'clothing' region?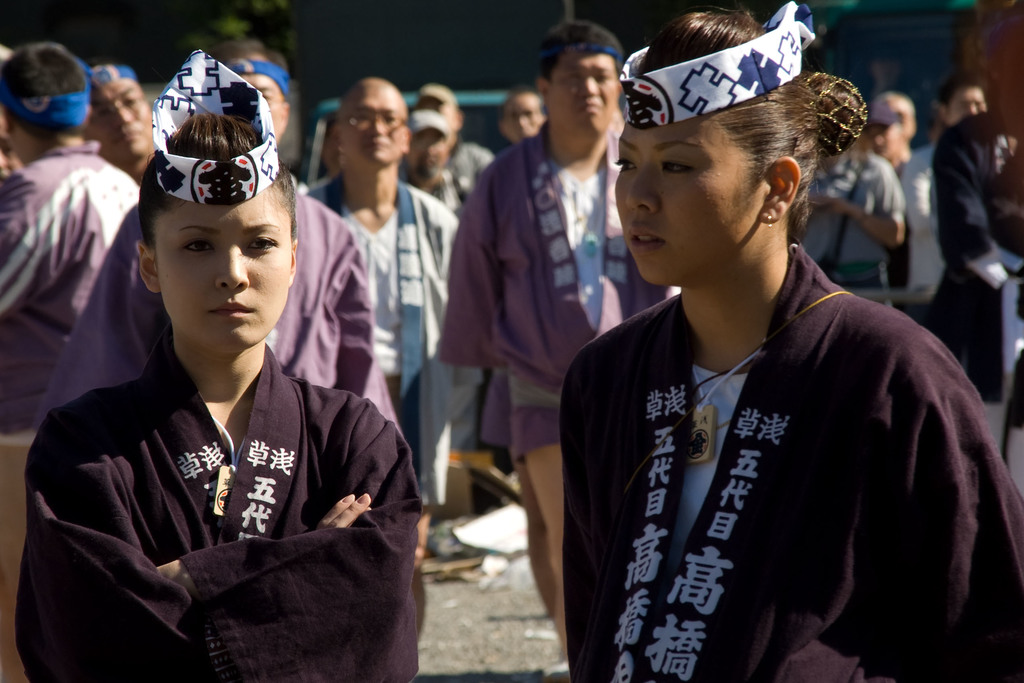
l=3, t=147, r=144, b=416
